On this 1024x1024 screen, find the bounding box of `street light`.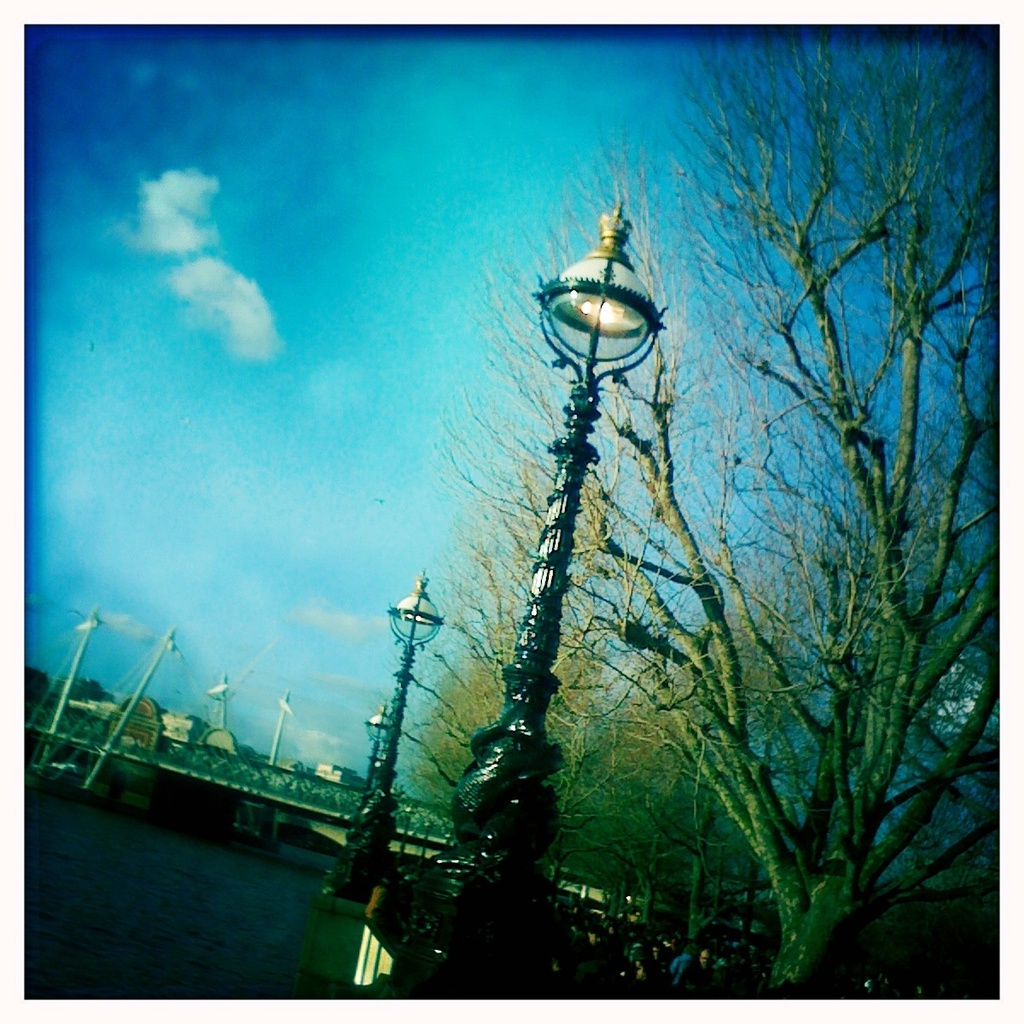
Bounding box: <box>415,171,693,937</box>.
